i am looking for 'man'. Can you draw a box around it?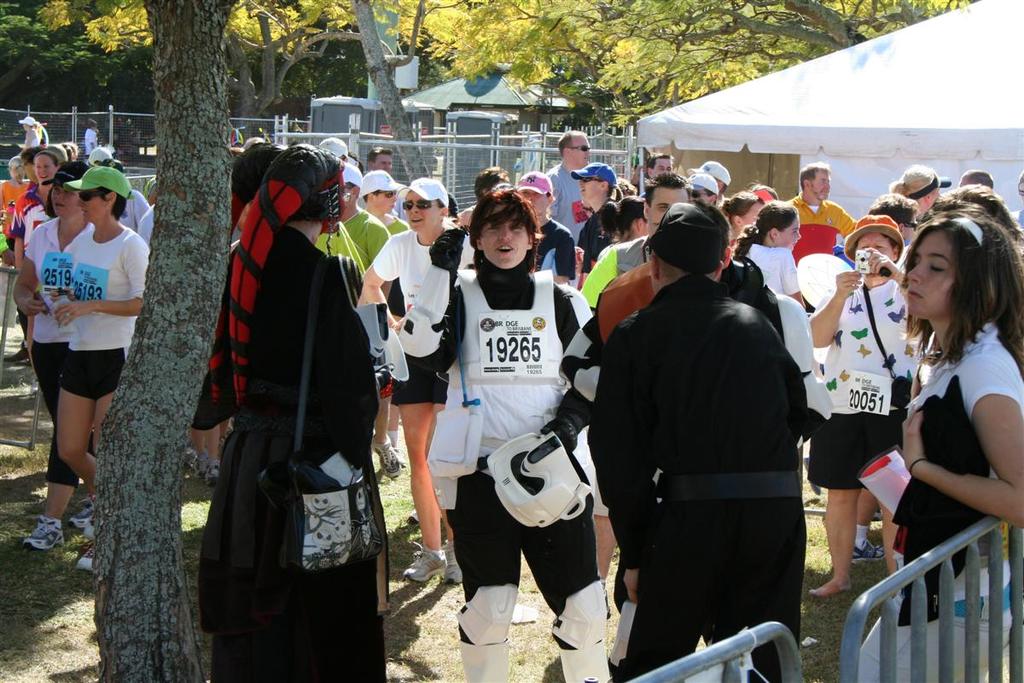
Sure, the bounding box is locate(680, 160, 727, 200).
